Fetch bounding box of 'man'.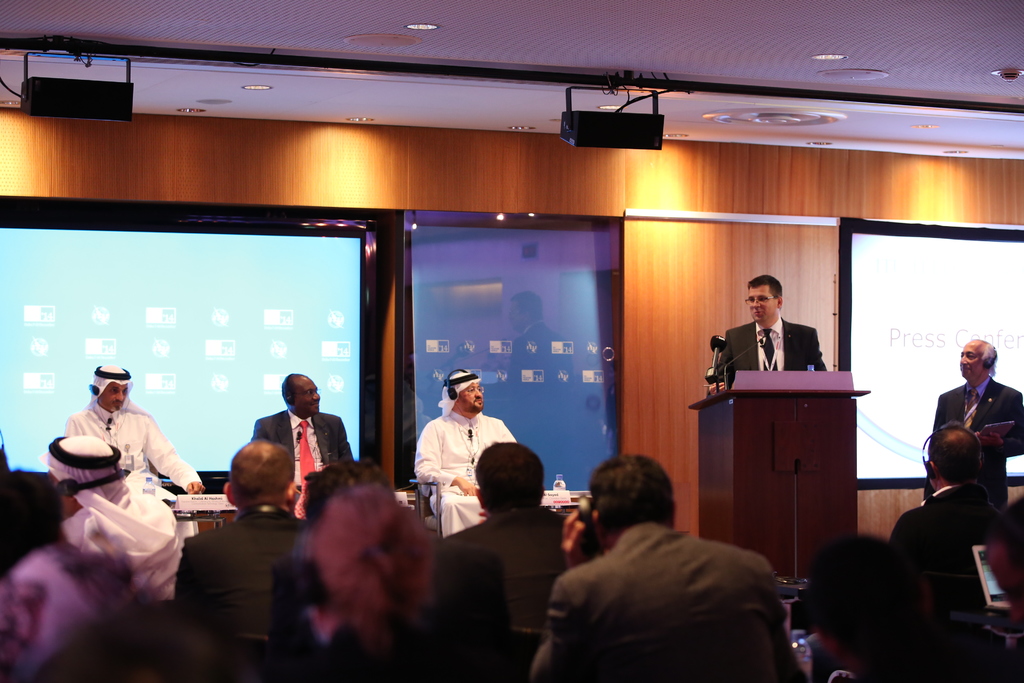
Bbox: 252:372:355:495.
